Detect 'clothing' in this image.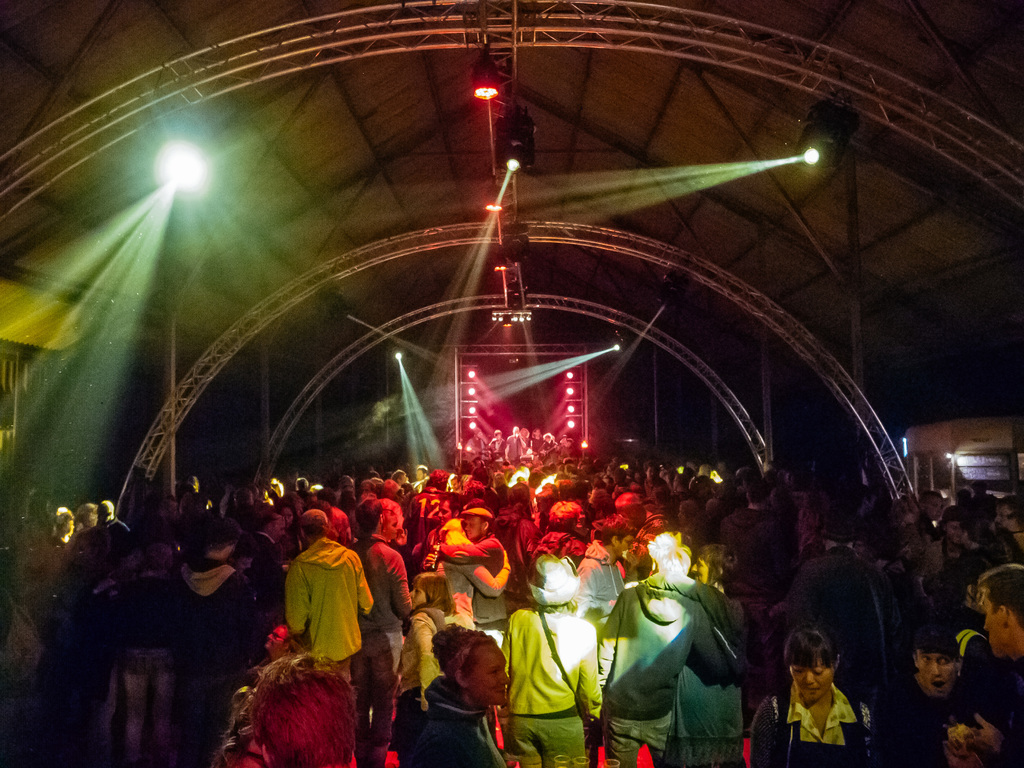
Detection: (389, 608, 496, 706).
